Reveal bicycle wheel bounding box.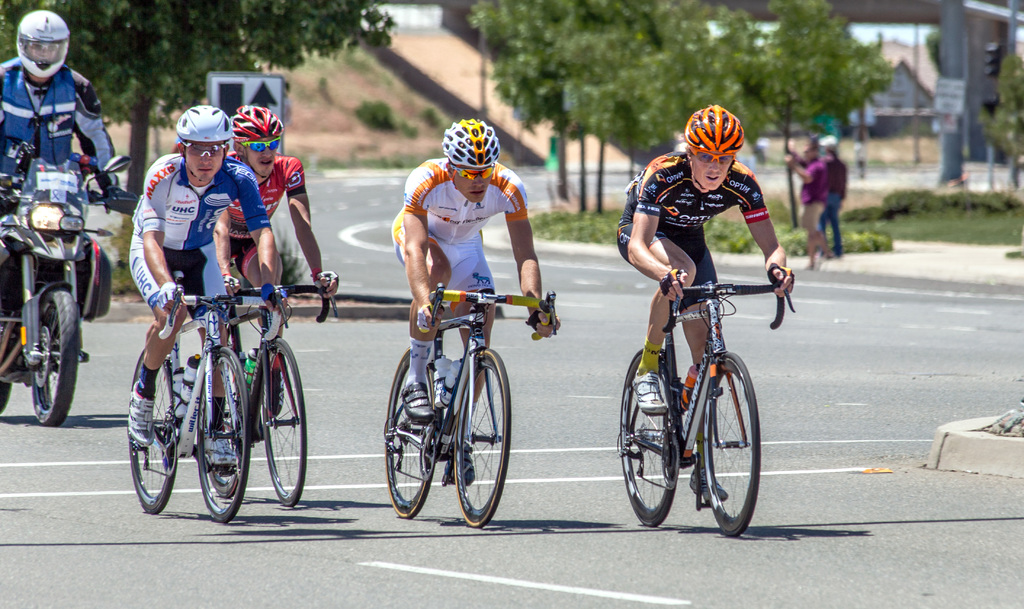
Revealed: locate(193, 345, 248, 525).
